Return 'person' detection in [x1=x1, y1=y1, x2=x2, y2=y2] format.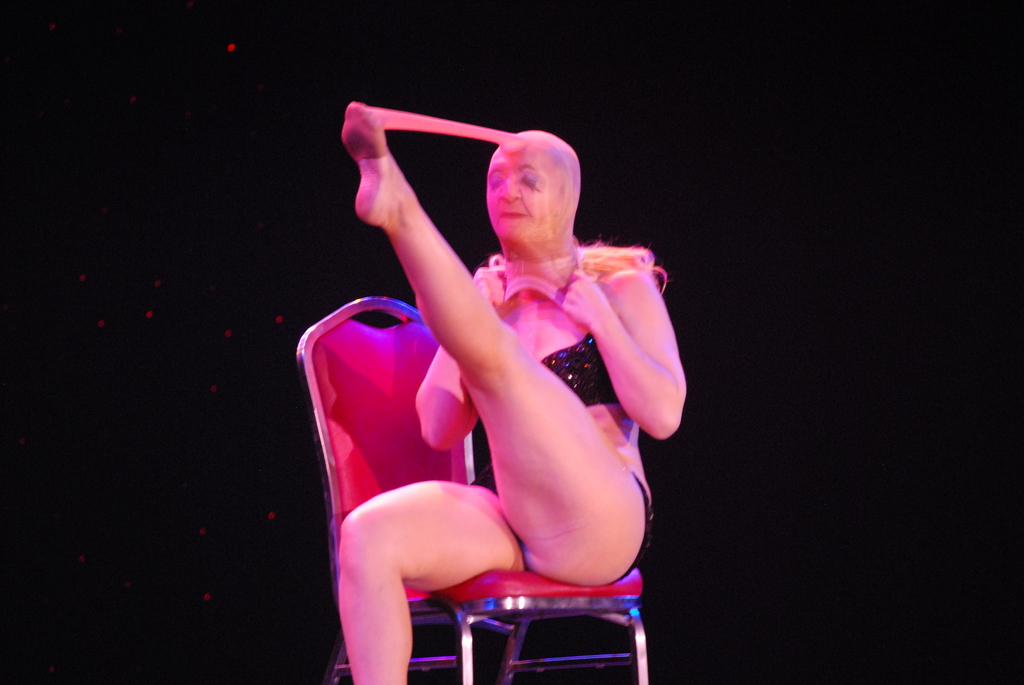
[x1=308, y1=81, x2=691, y2=647].
